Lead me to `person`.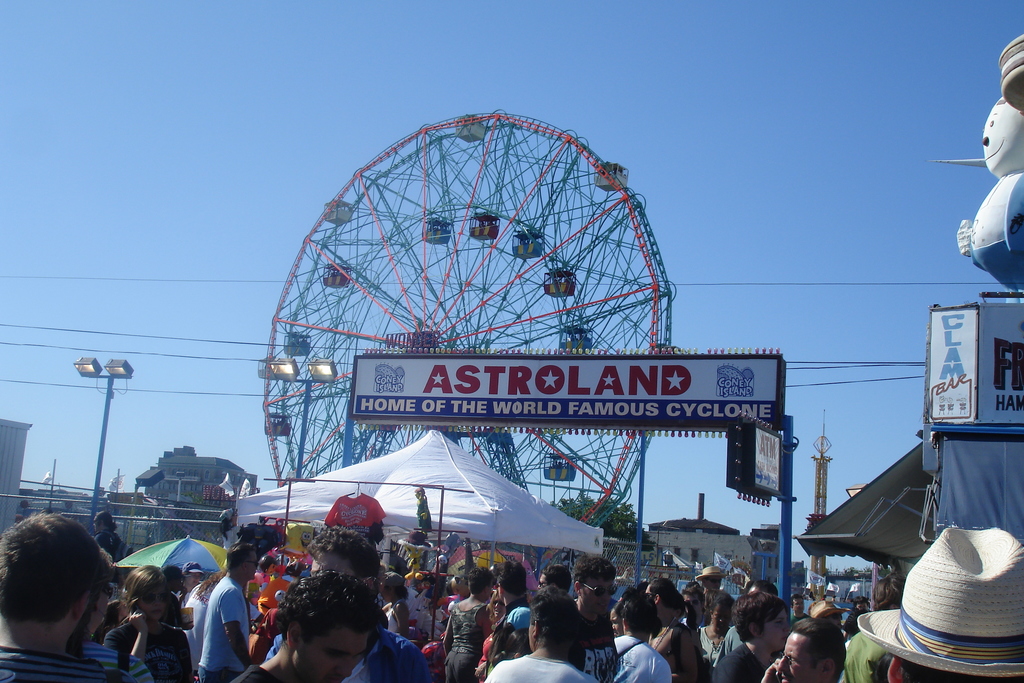
Lead to rect(601, 587, 680, 674).
